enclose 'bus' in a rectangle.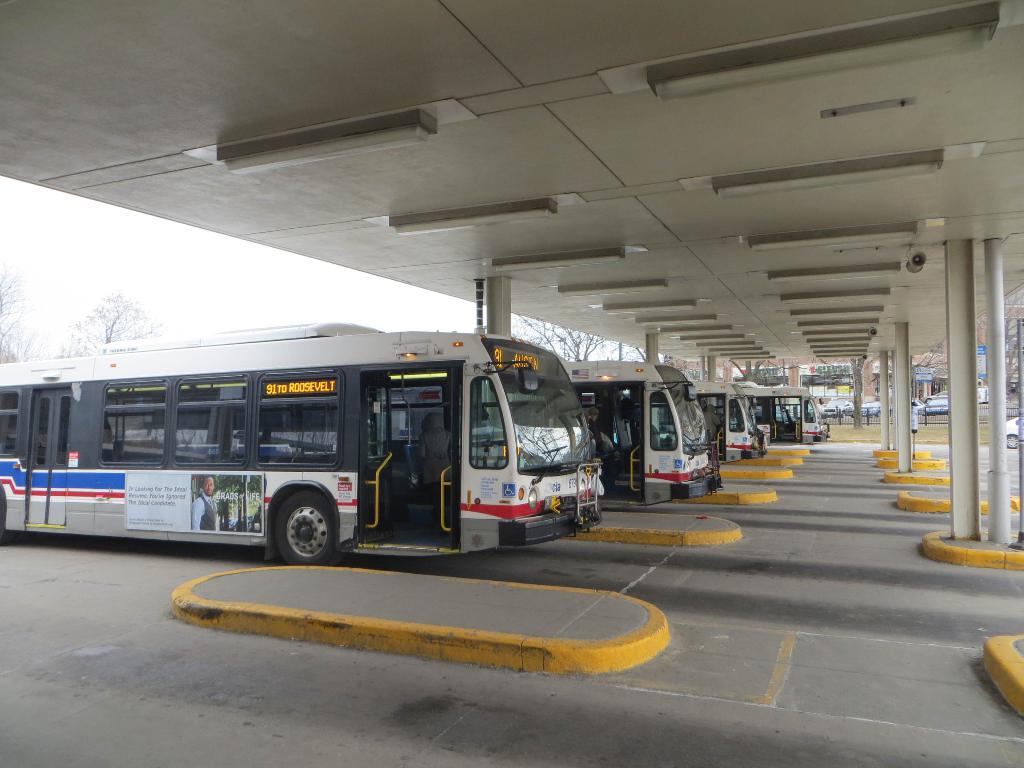
[0, 322, 607, 565].
